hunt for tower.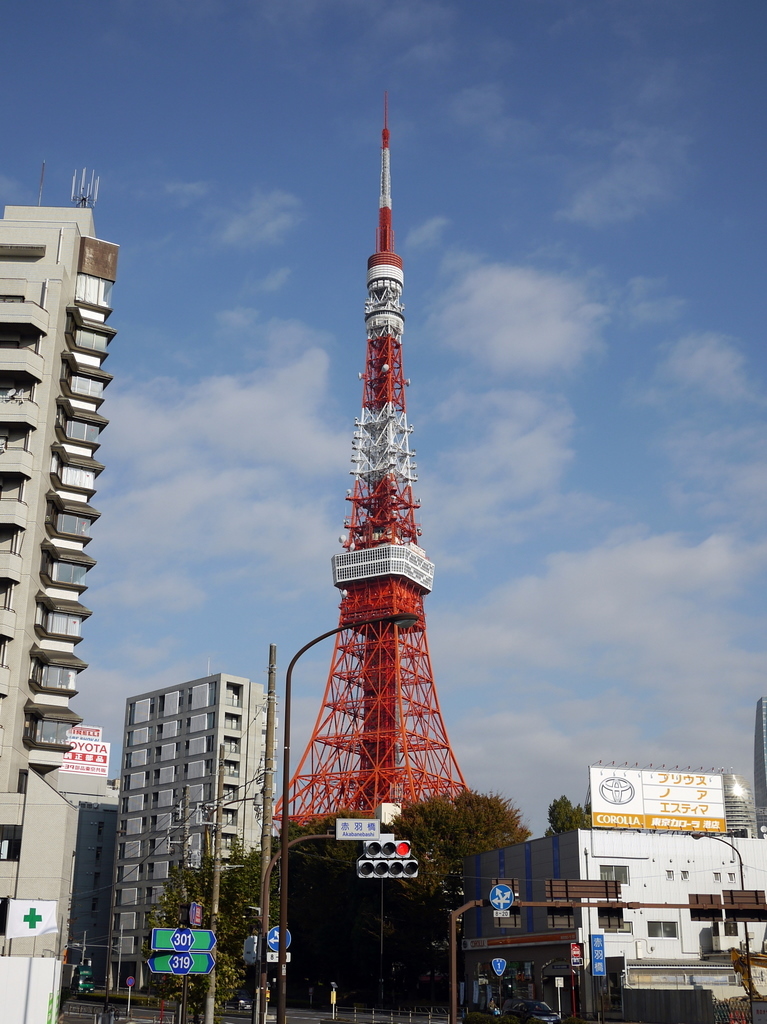
Hunted down at 114,686,270,996.
